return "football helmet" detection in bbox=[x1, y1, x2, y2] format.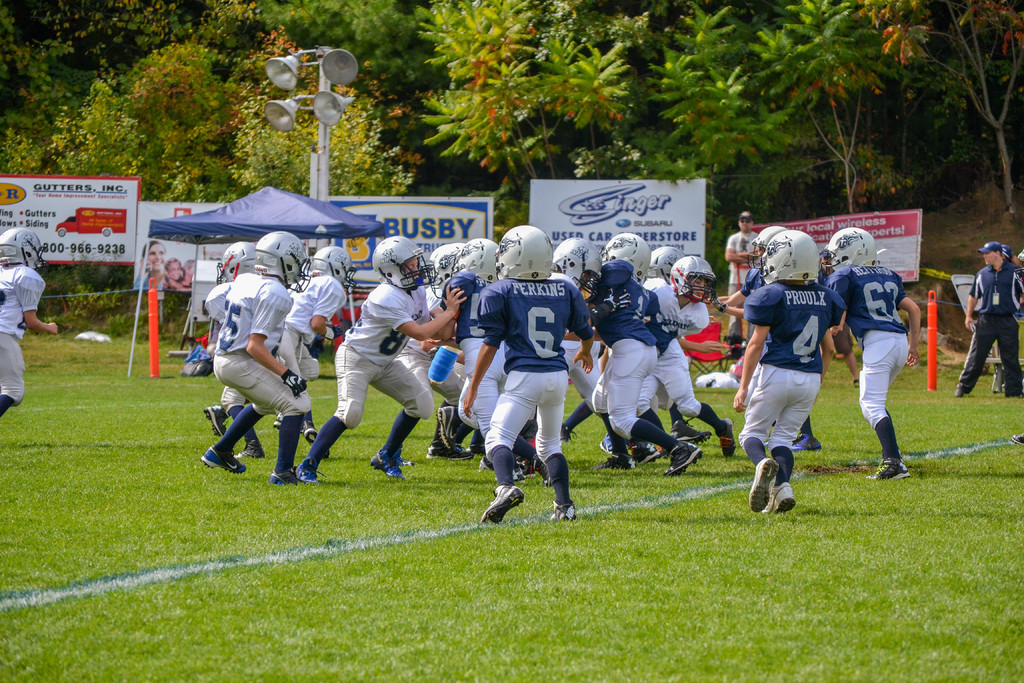
bbox=[825, 226, 879, 274].
